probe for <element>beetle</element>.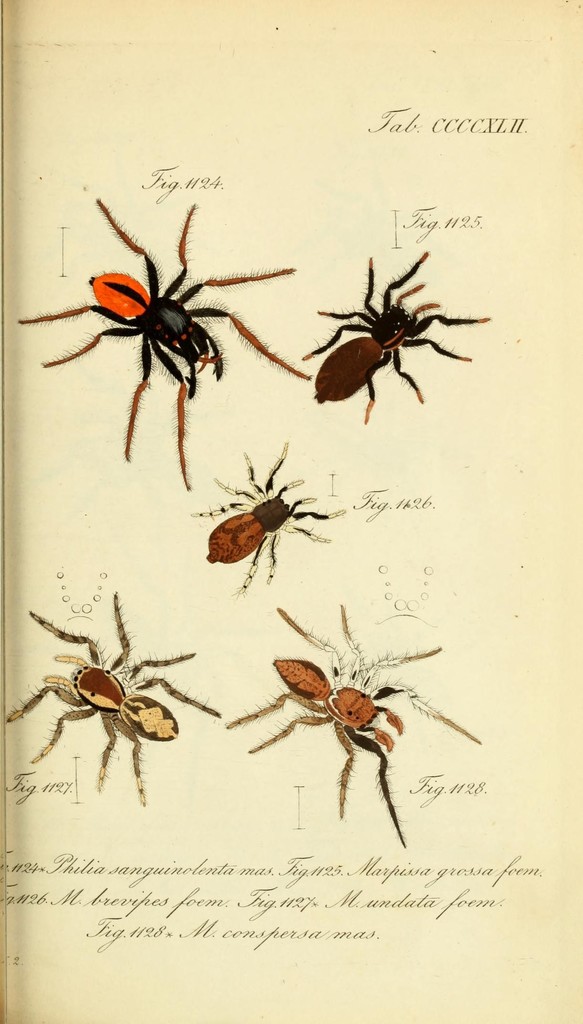
Probe result: pyautogui.locateOnScreen(205, 451, 328, 582).
